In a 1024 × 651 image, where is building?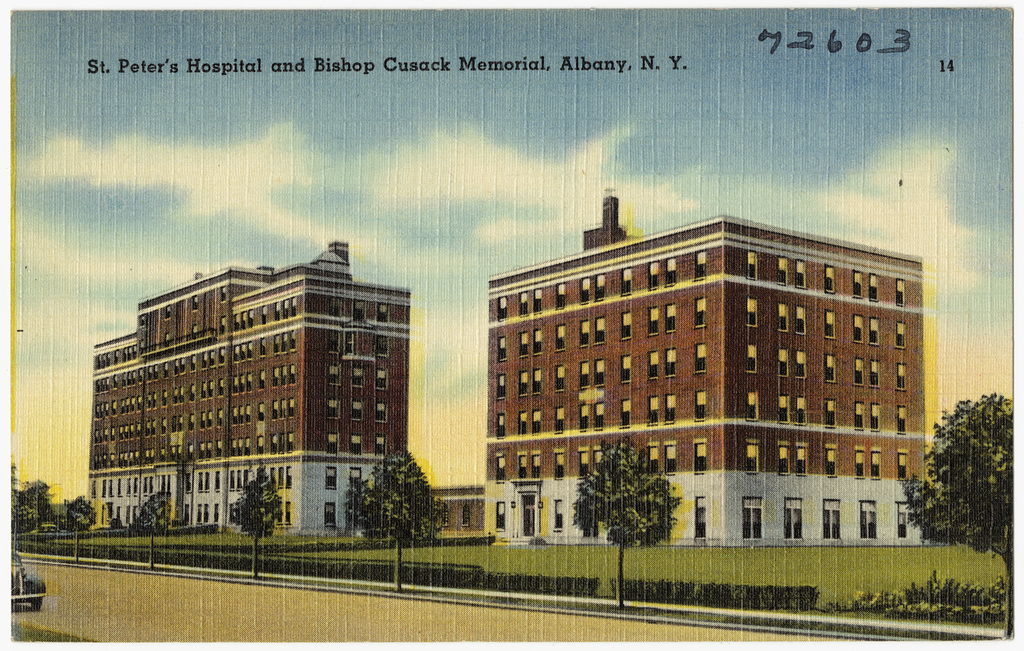
[left=86, top=240, right=412, bottom=534].
